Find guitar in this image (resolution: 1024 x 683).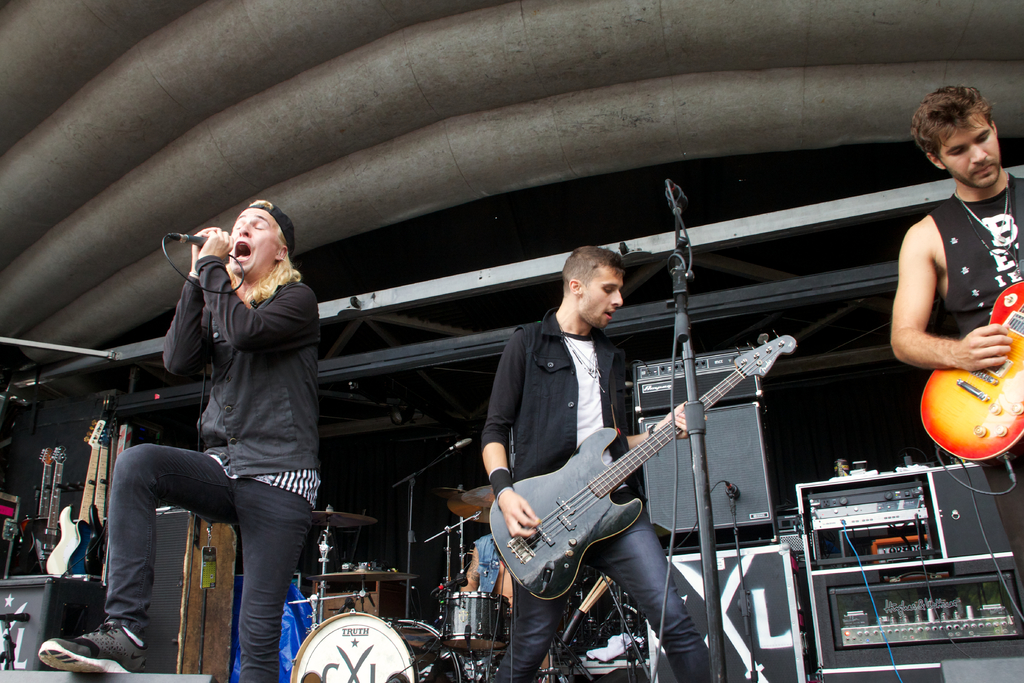
region(13, 448, 42, 577).
